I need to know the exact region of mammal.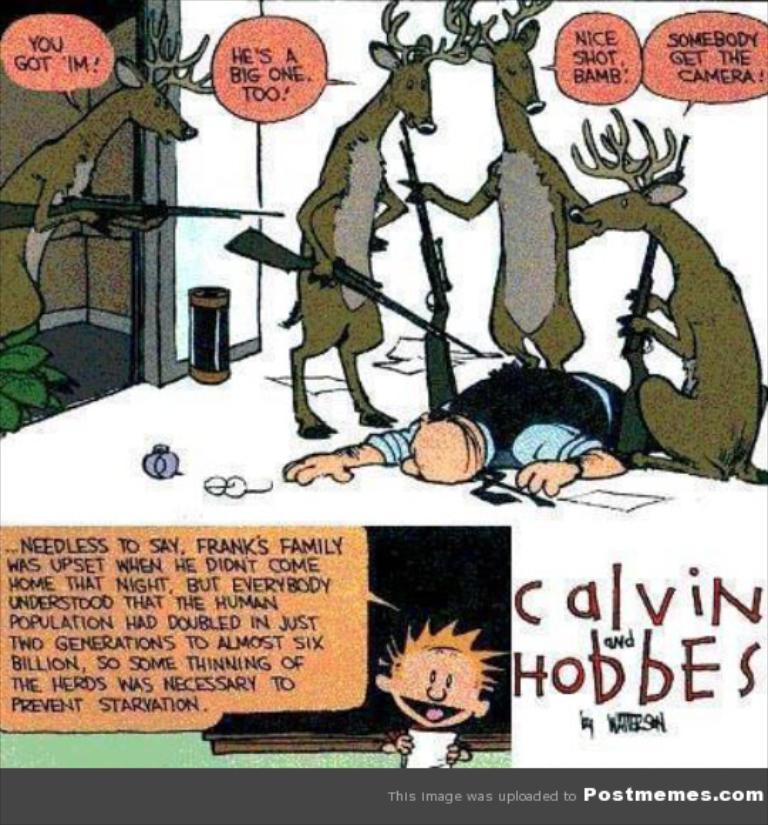
Region: BBox(569, 107, 767, 488).
